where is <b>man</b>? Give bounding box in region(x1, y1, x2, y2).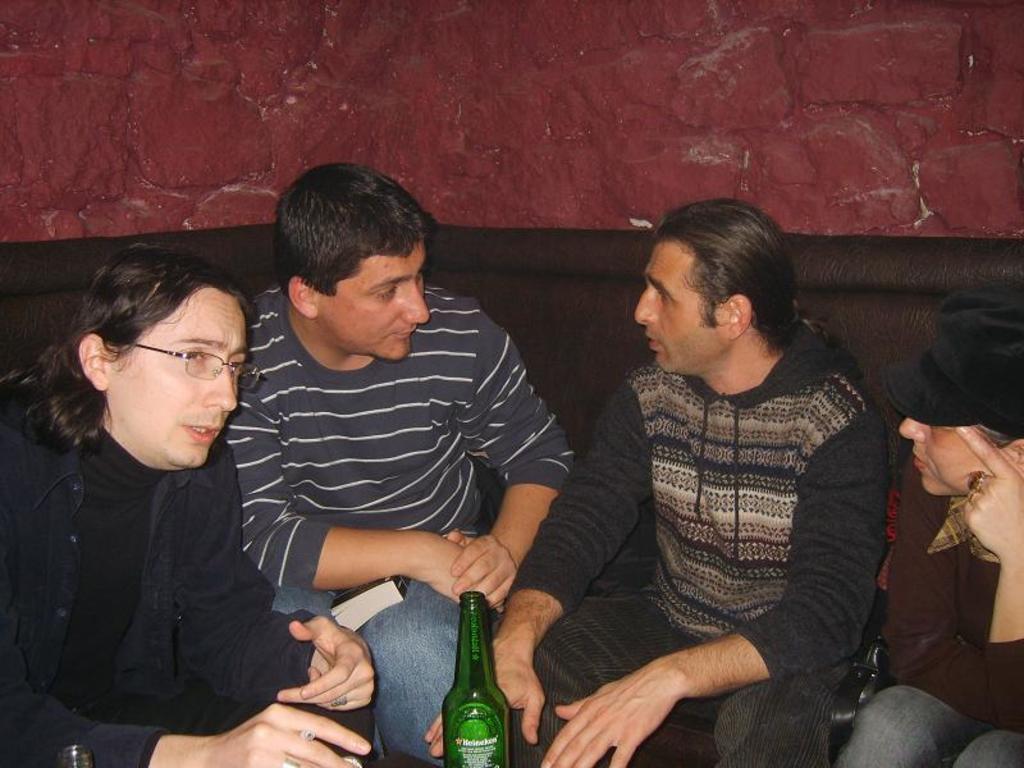
region(215, 164, 570, 767).
